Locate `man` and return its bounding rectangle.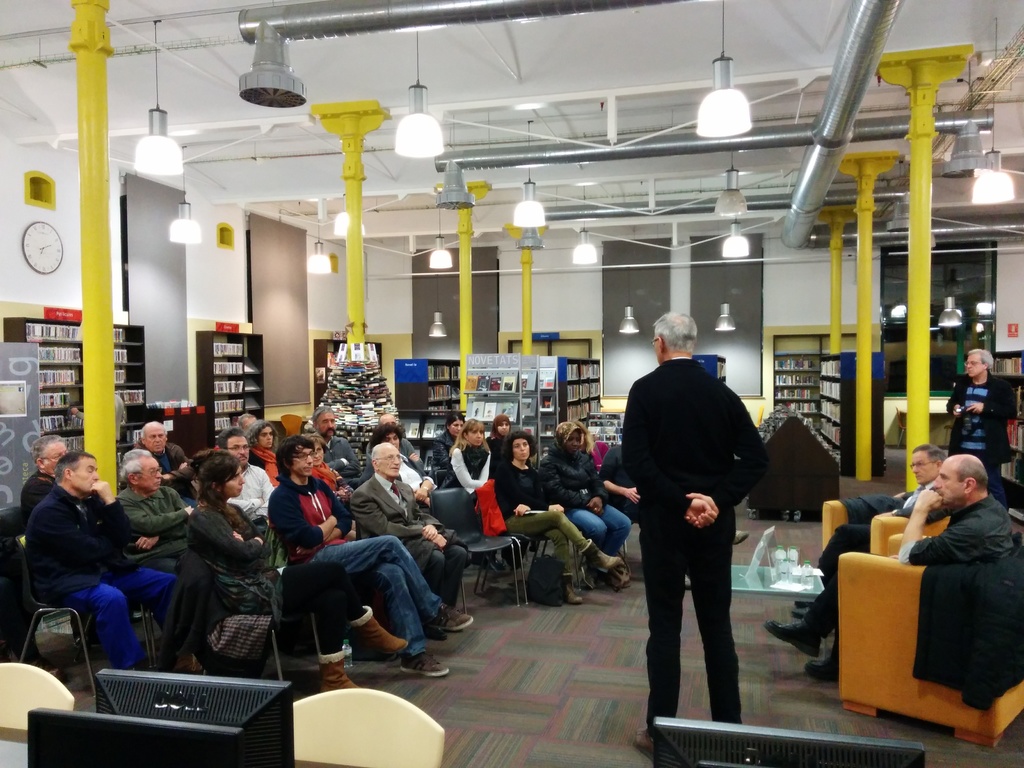
bbox=(373, 429, 429, 506).
